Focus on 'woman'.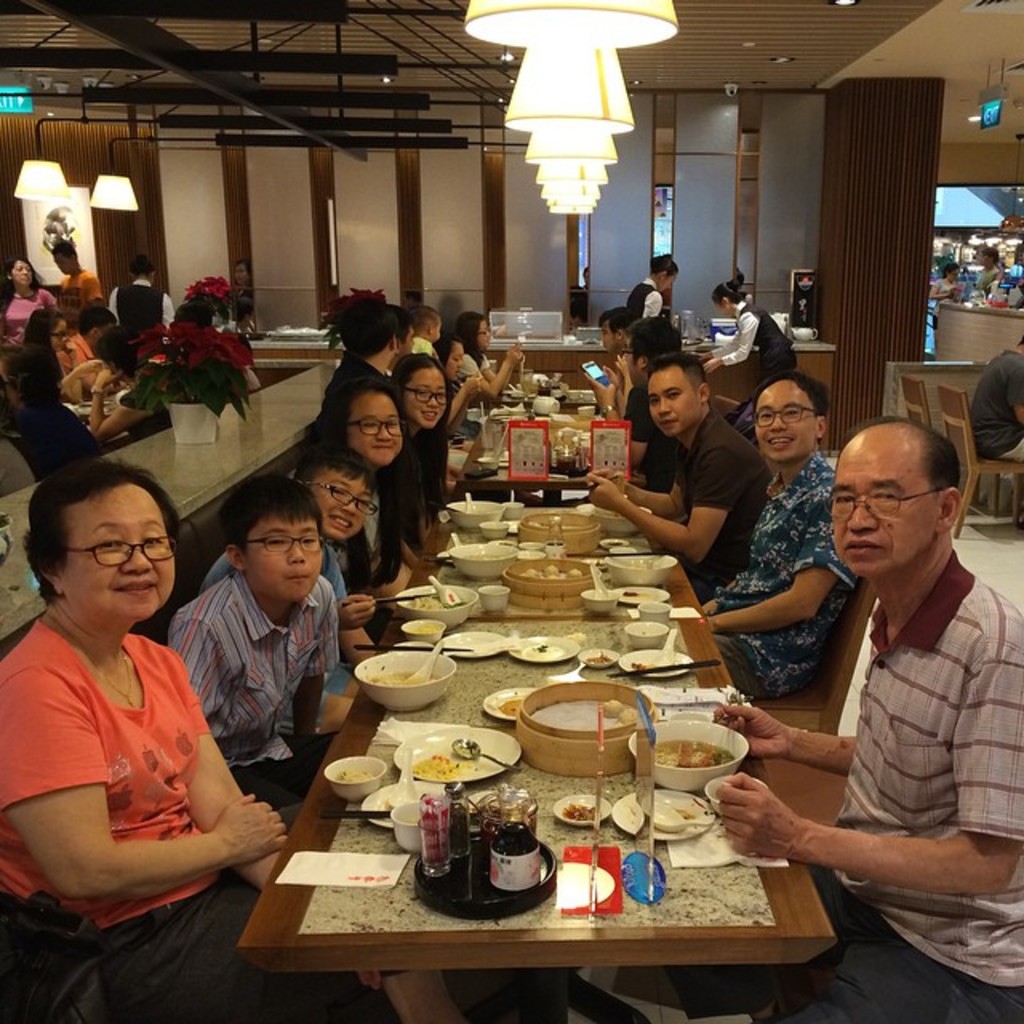
Focused at [0, 413, 266, 981].
